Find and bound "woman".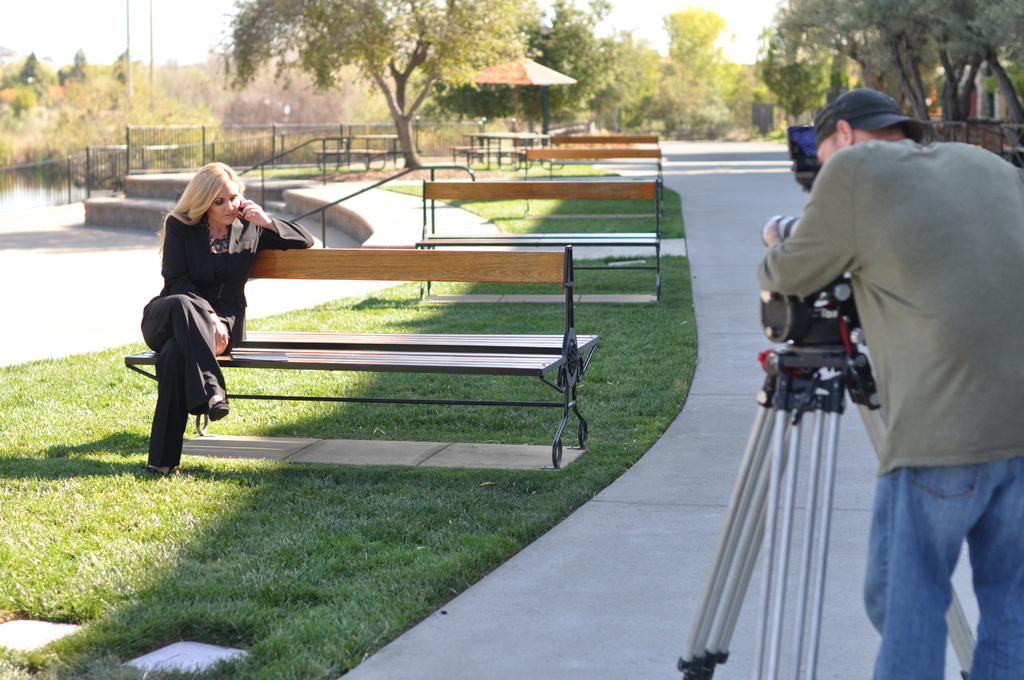
Bound: 132:166:266:478.
